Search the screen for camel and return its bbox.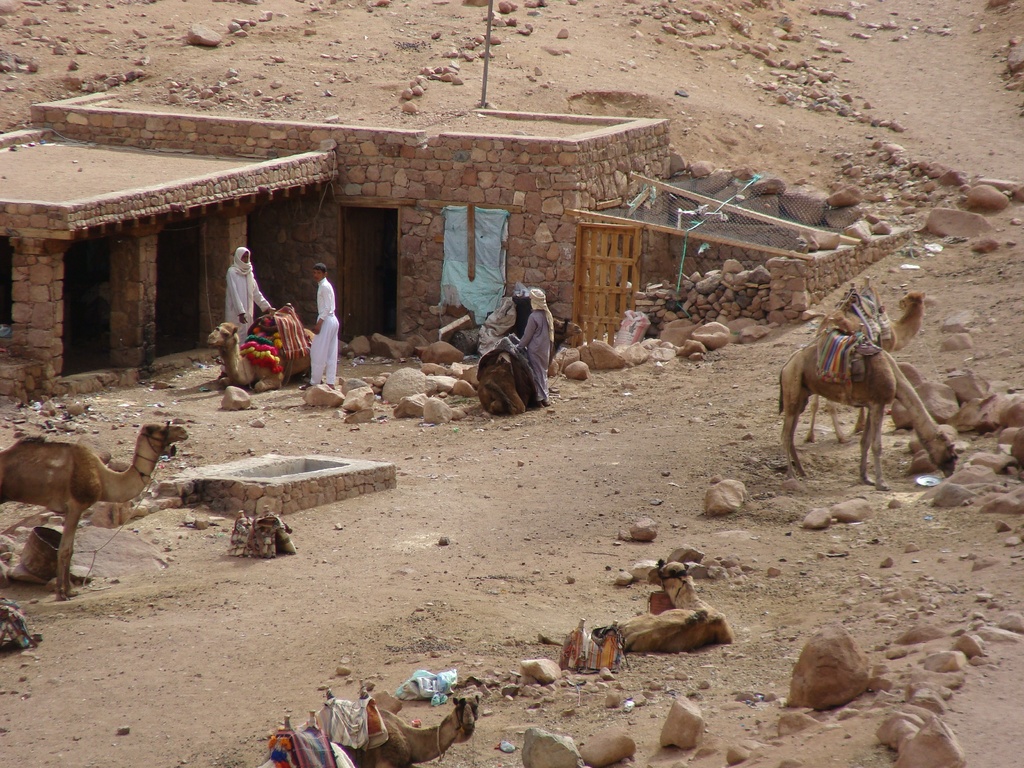
Found: [0, 426, 183, 601].
